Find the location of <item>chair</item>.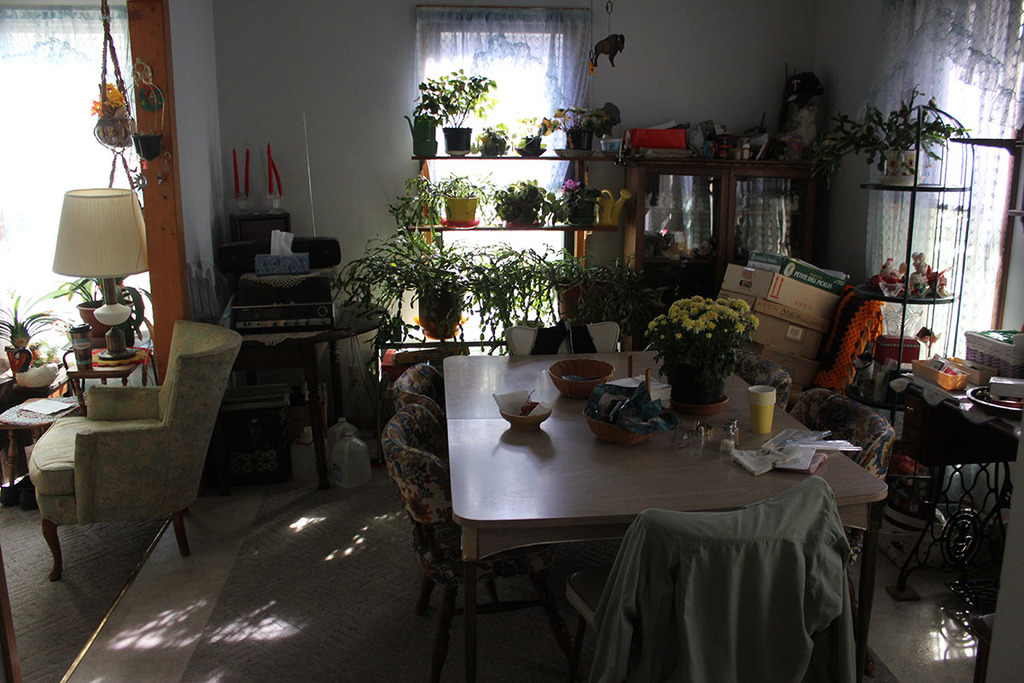
Location: [left=792, top=388, right=899, bottom=555].
